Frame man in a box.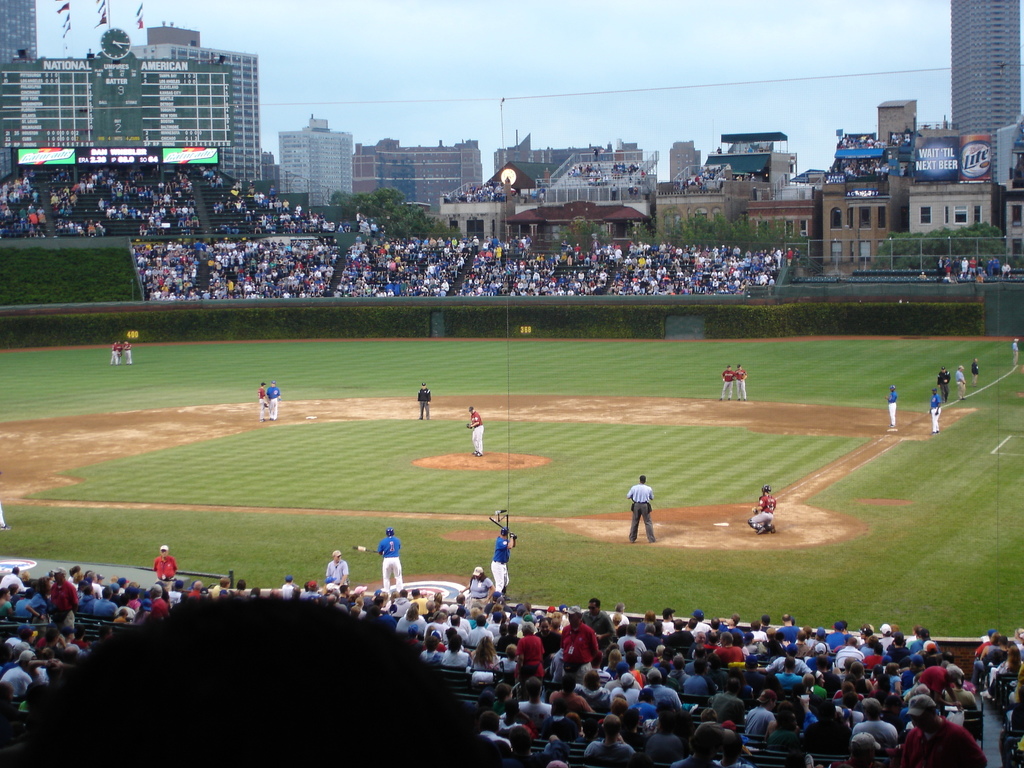
left=950, top=367, right=972, bottom=397.
